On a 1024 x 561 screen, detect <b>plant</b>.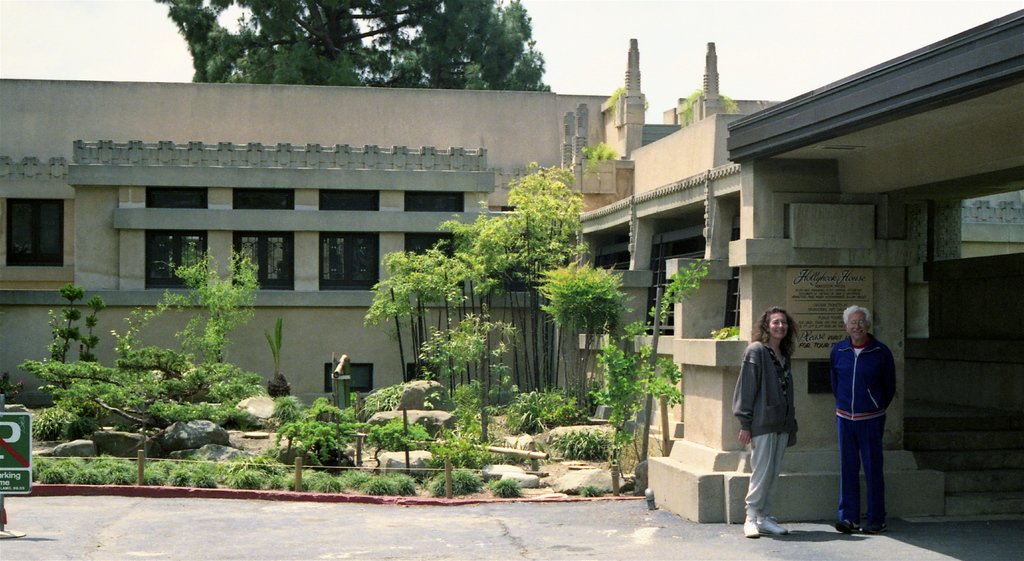
274 426 360 464.
